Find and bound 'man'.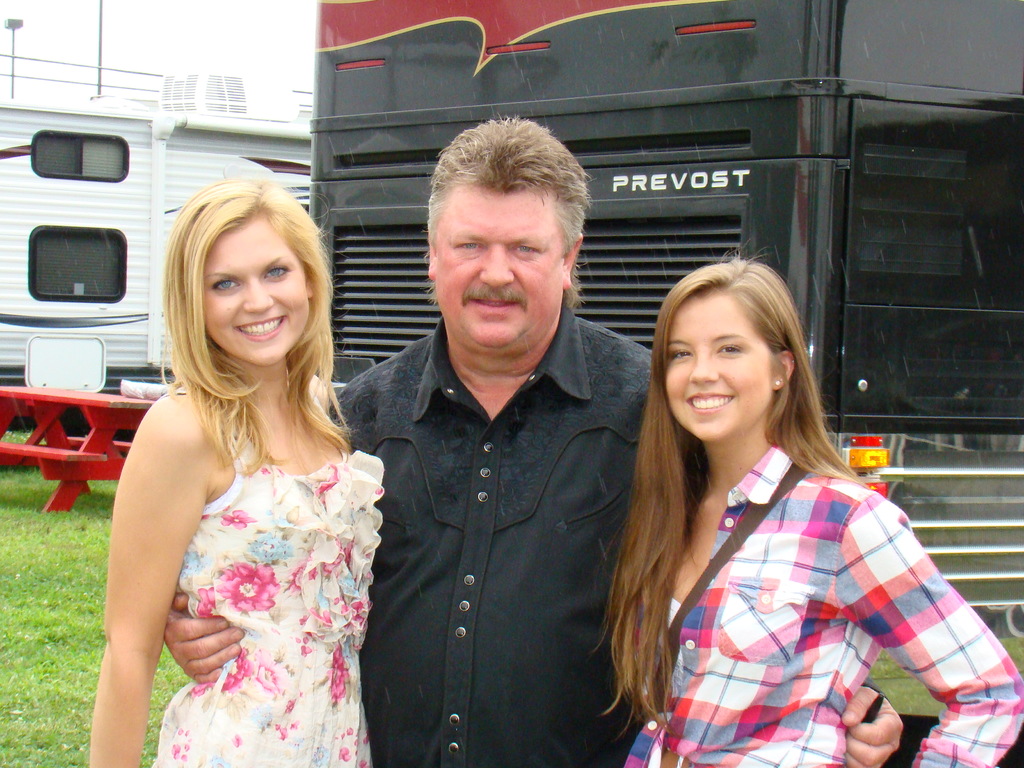
Bound: (left=166, top=113, right=908, bottom=767).
